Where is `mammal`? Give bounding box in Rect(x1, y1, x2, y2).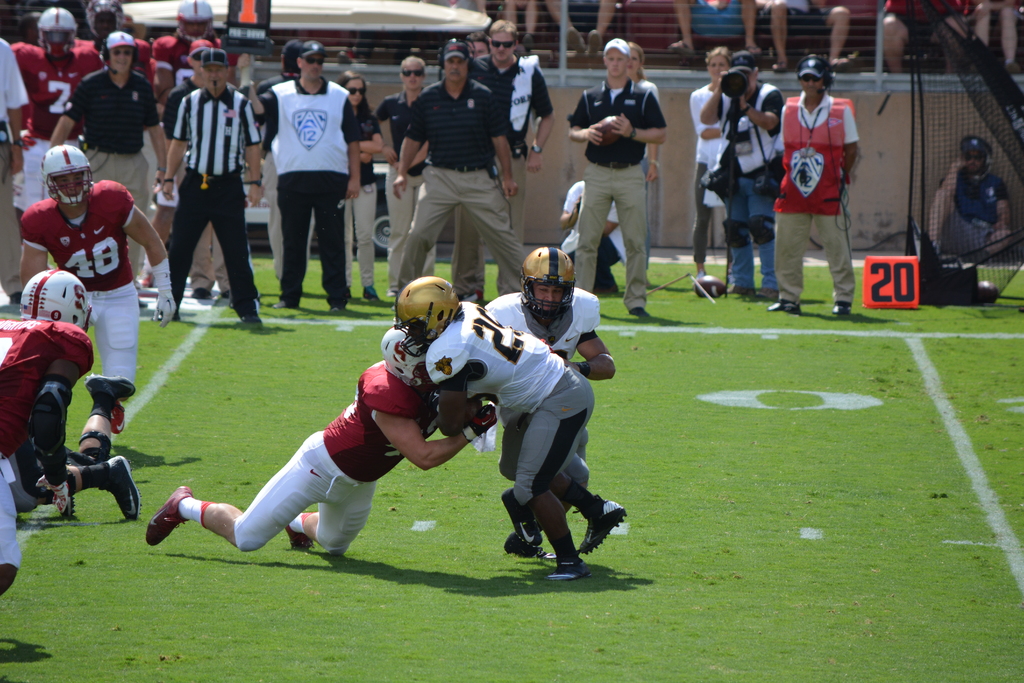
Rect(474, 25, 563, 300).
